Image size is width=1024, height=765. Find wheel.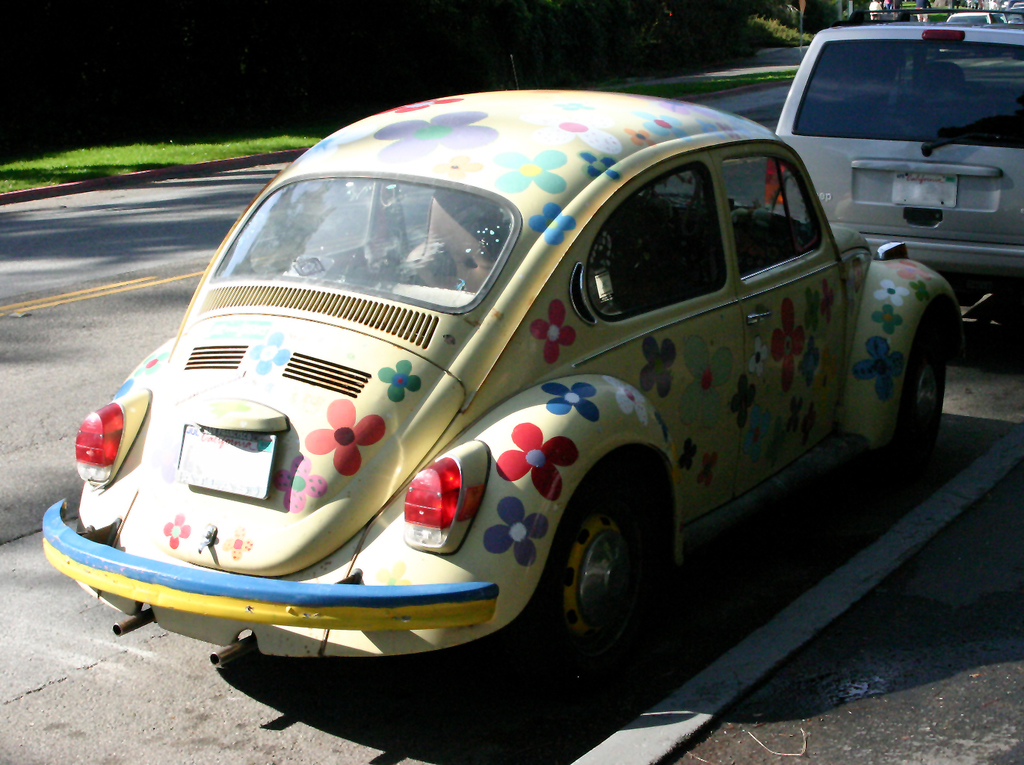
{"x1": 875, "y1": 306, "x2": 949, "y2": 478}.
